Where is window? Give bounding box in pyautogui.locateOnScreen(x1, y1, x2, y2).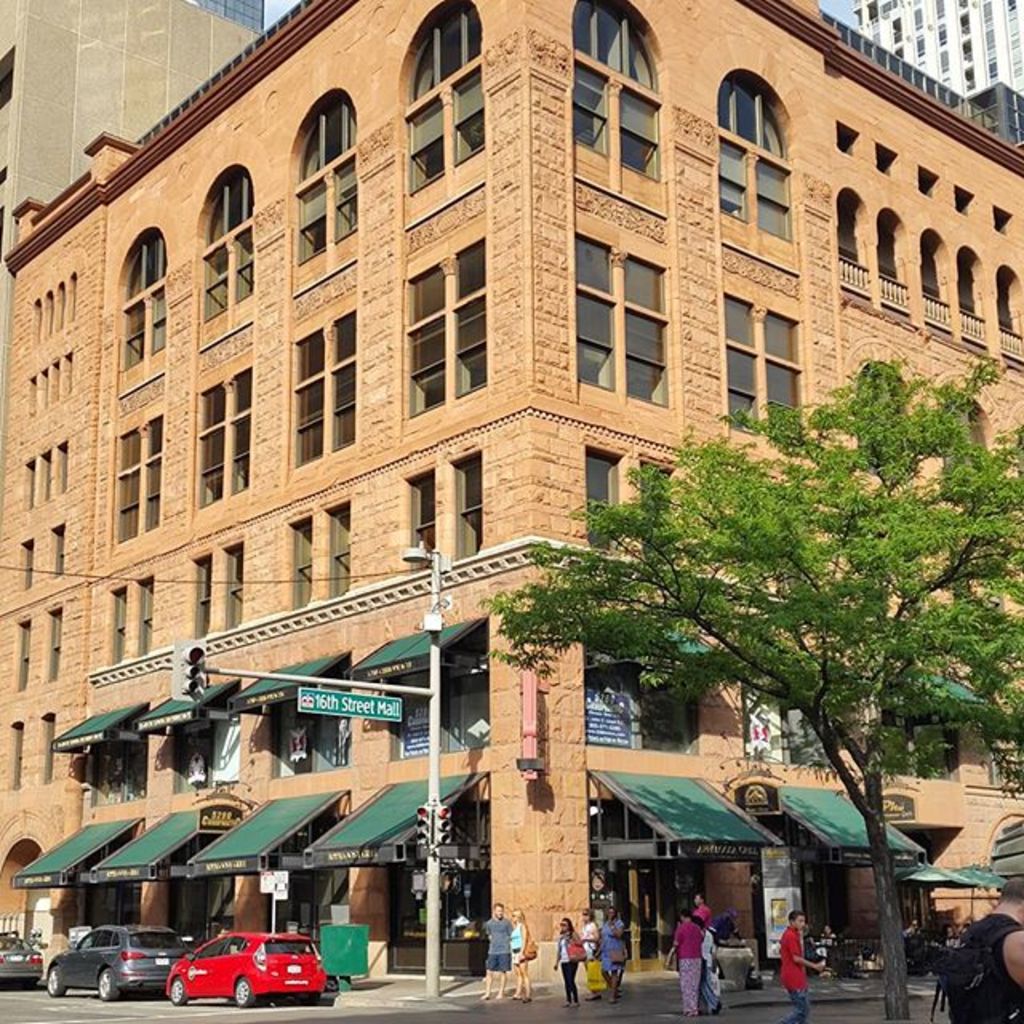
pyautogui.locateOnScreen(291, 331, 322, 464).
